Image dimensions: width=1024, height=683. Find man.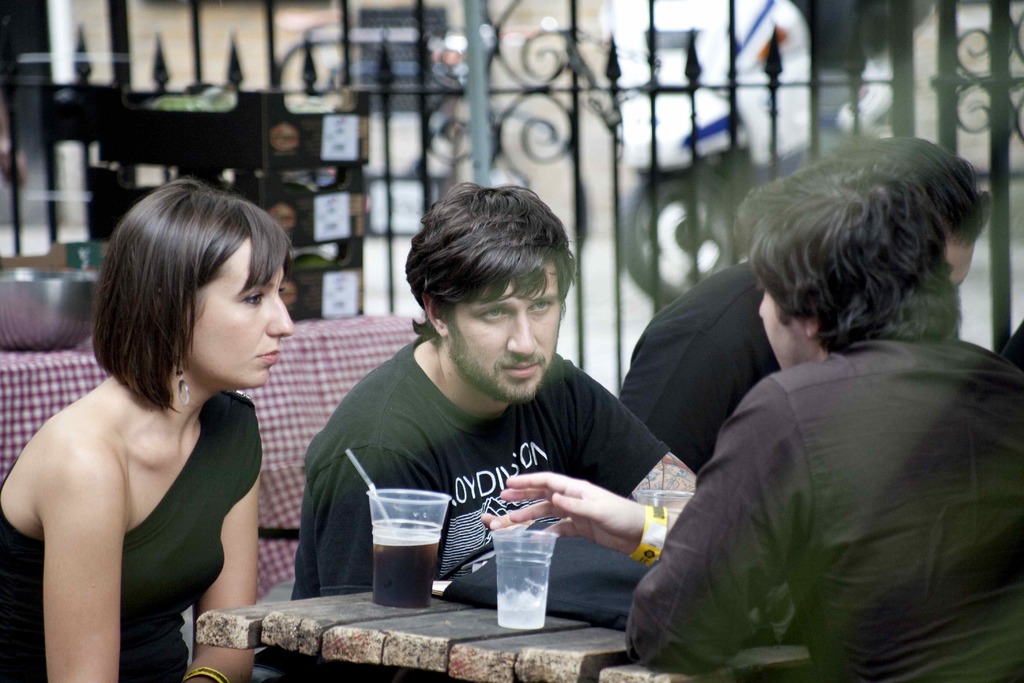
pyautogui.locateOnScreen(287, 204, 693, 634).
